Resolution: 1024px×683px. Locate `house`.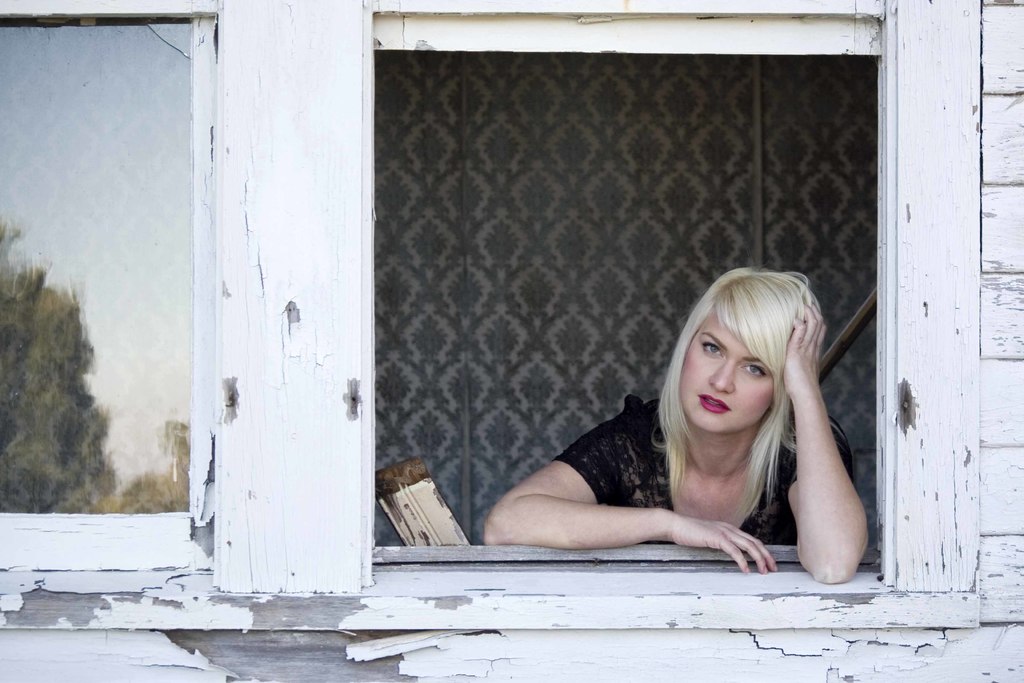
0,0,1023,682.
